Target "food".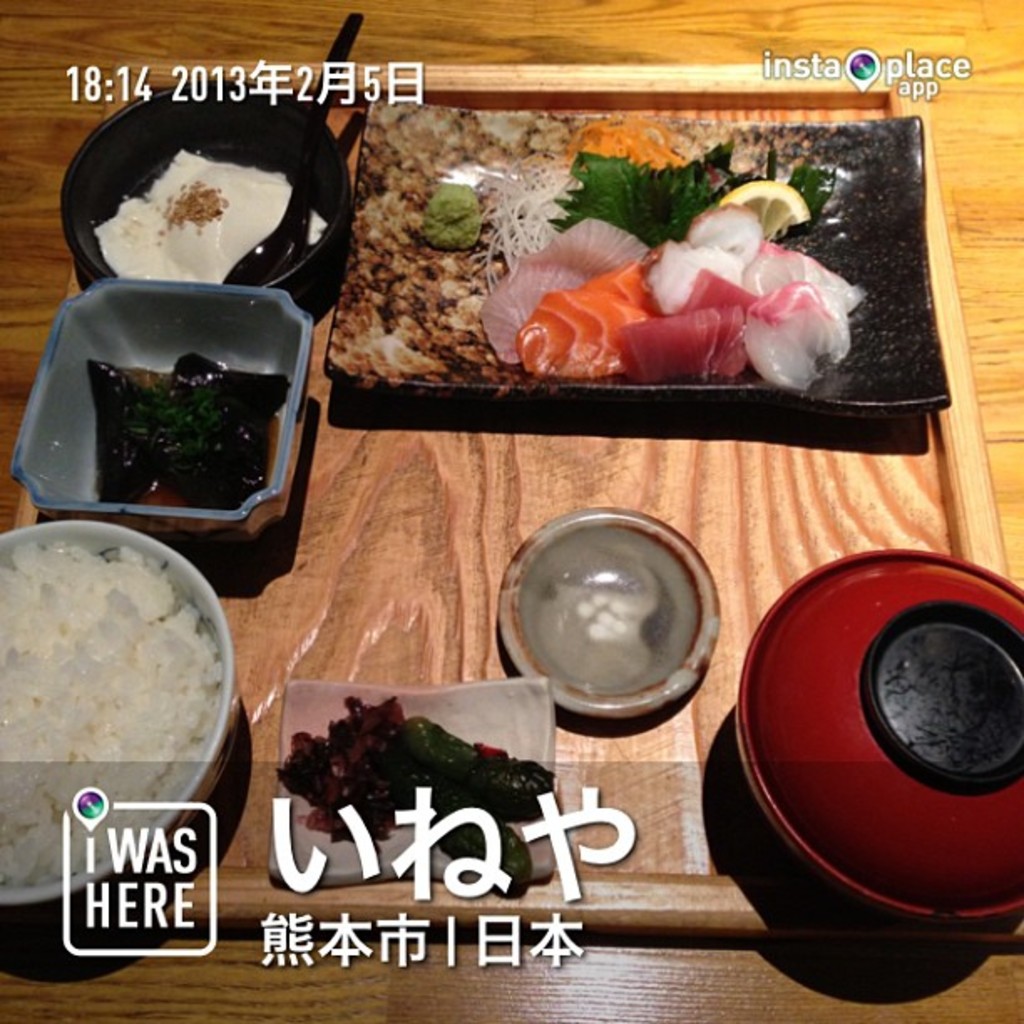
Target region: Rect(417, 179, 492, 251).
